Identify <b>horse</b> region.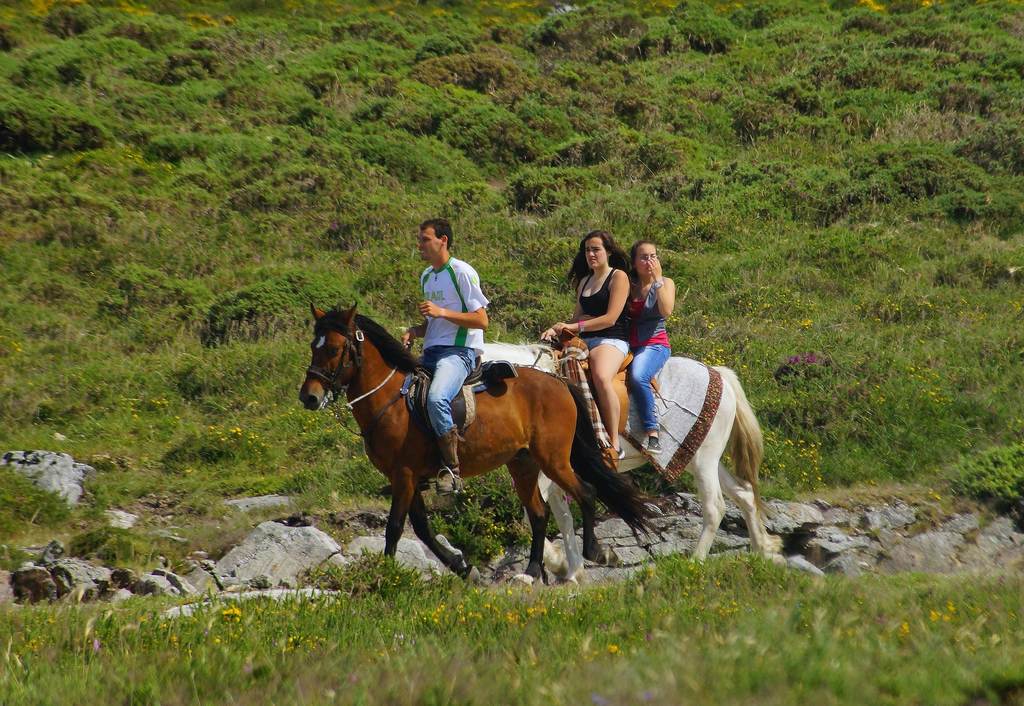
Region: locate(298, 302, 664, 588).
